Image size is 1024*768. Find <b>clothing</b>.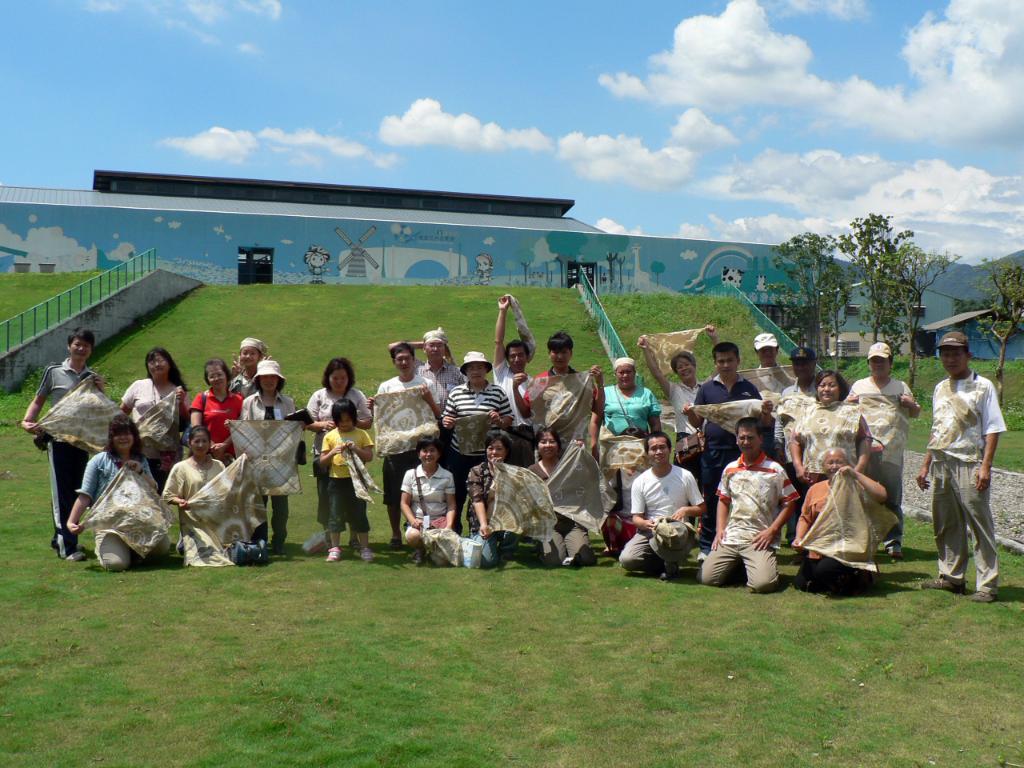
<bbox>300, 381, 374, 506</bbox>.
